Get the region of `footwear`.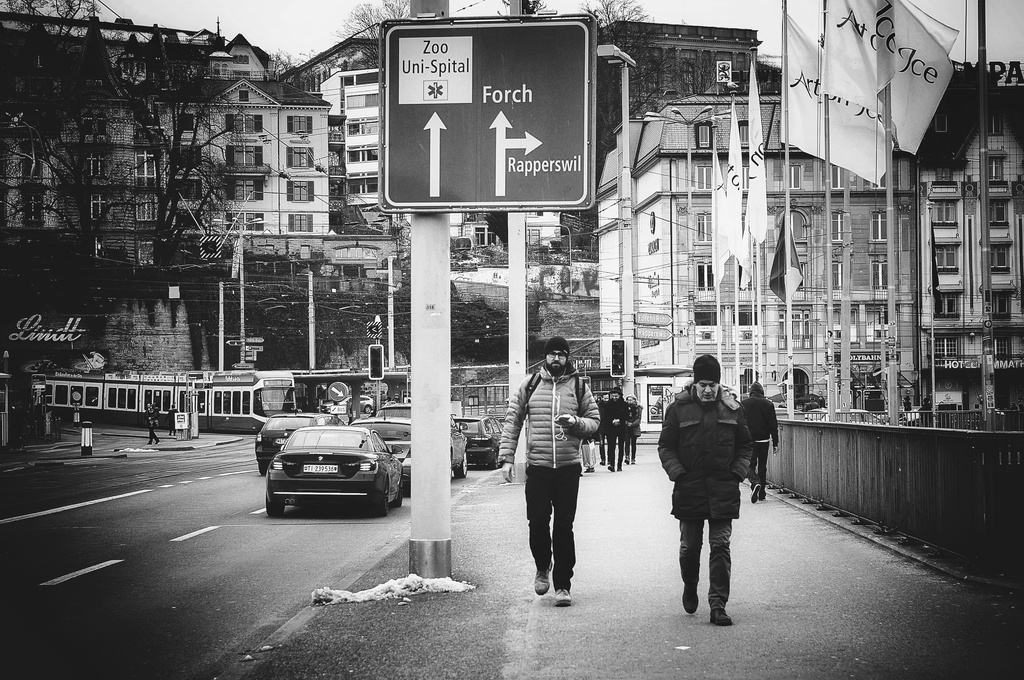
<region>625, 458, 627, 464</region>.
